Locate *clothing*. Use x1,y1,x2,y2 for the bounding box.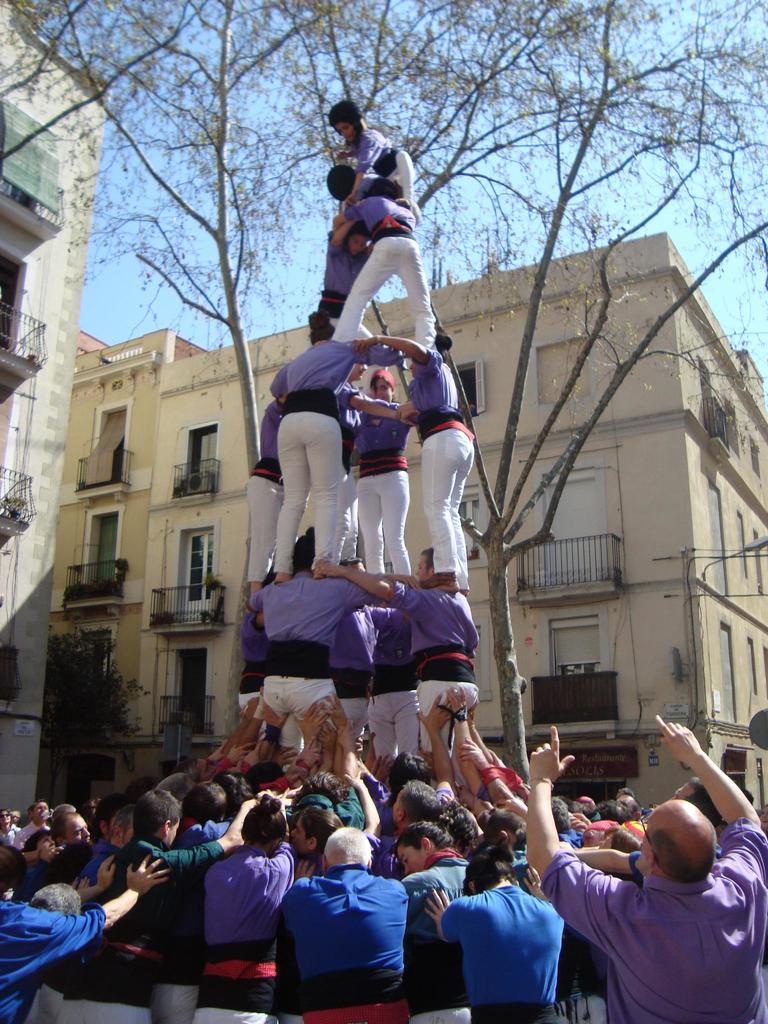
58,858,147,1023.
